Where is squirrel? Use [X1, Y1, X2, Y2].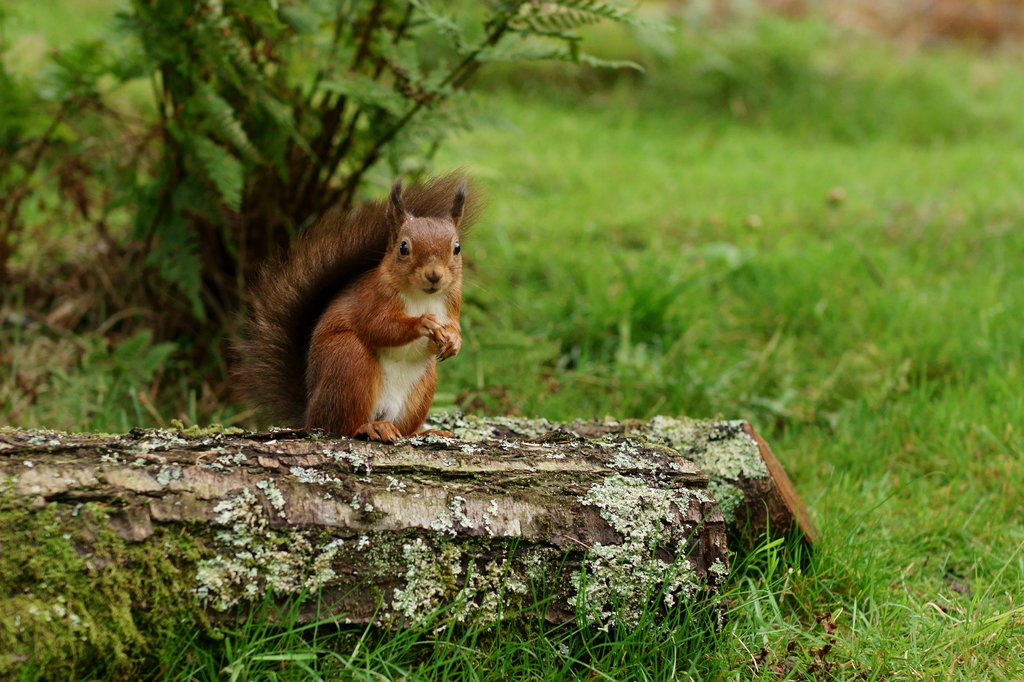
[222, 163, 528, 444].
